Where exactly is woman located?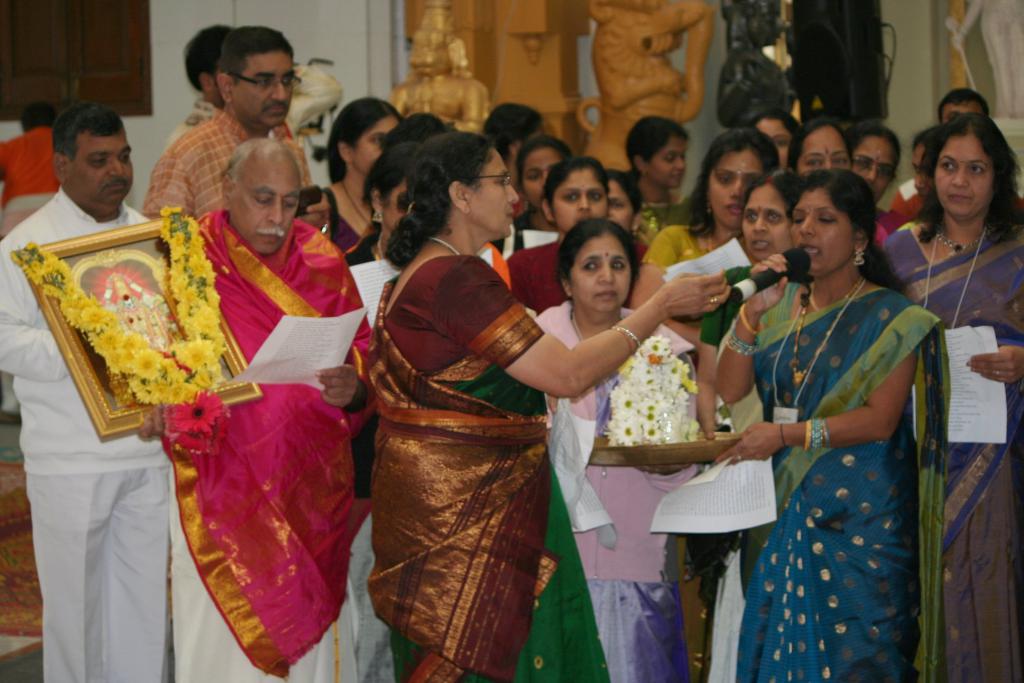
Its bounding box is <bbox>598, 163, 652, 252</bbox>.
